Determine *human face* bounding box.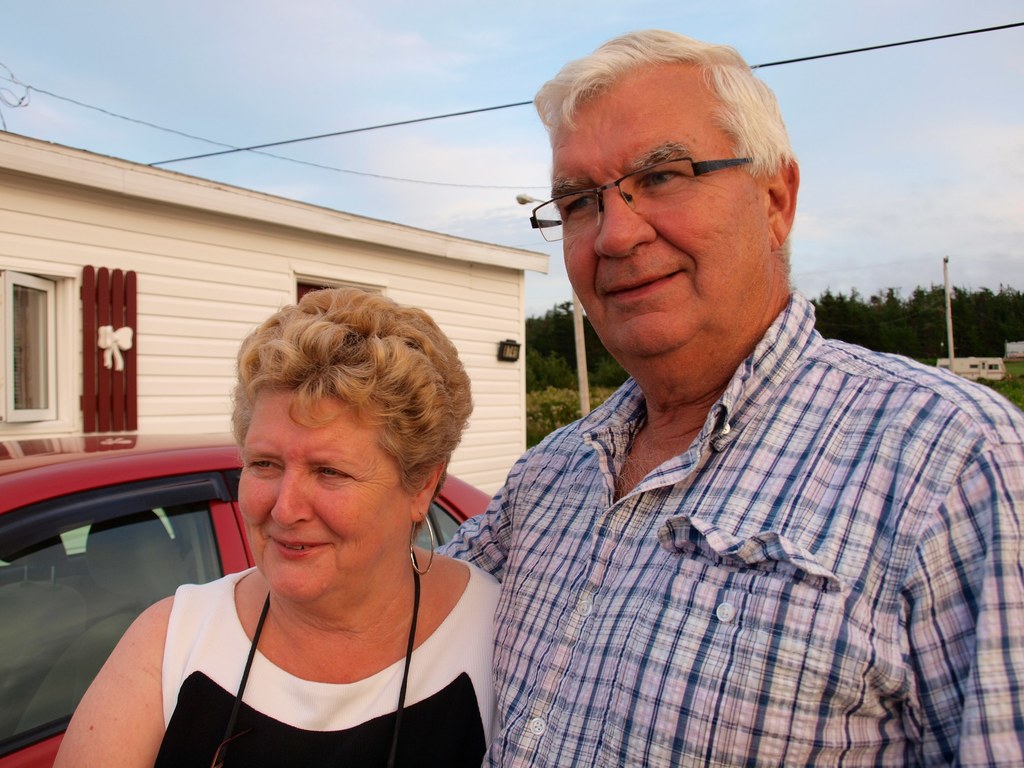
Determined: select_region(243, 378, 402, 602).
